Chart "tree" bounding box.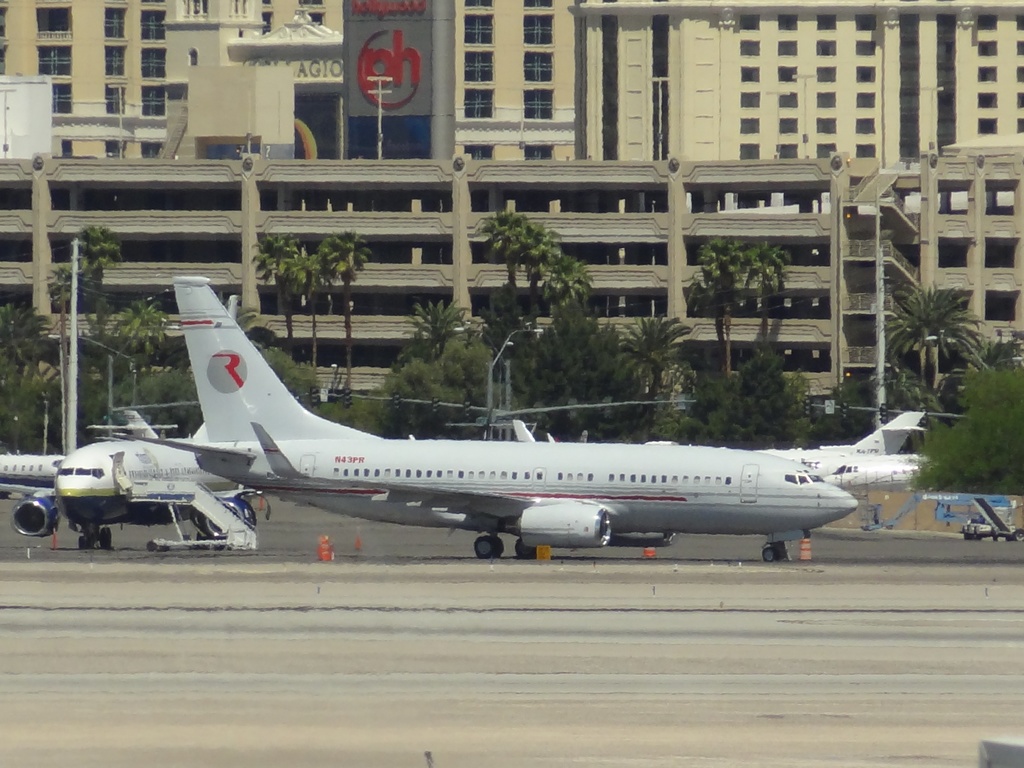
Charted: [677,374,812,473].
